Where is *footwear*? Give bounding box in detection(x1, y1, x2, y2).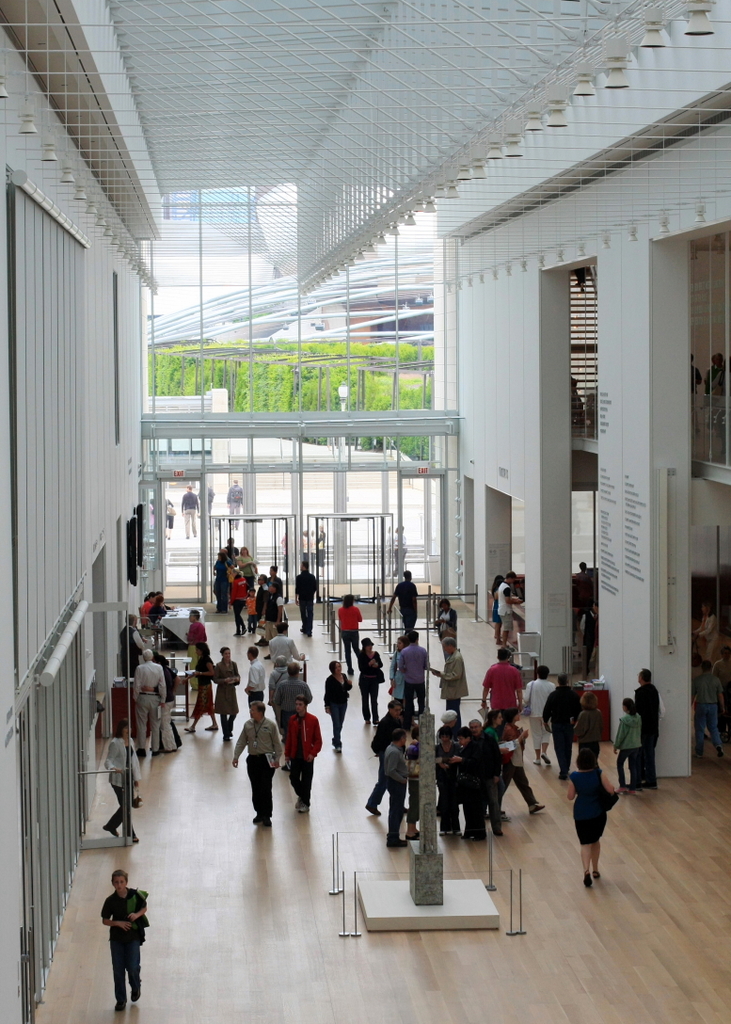
detection(580, 872, 593, 887).
